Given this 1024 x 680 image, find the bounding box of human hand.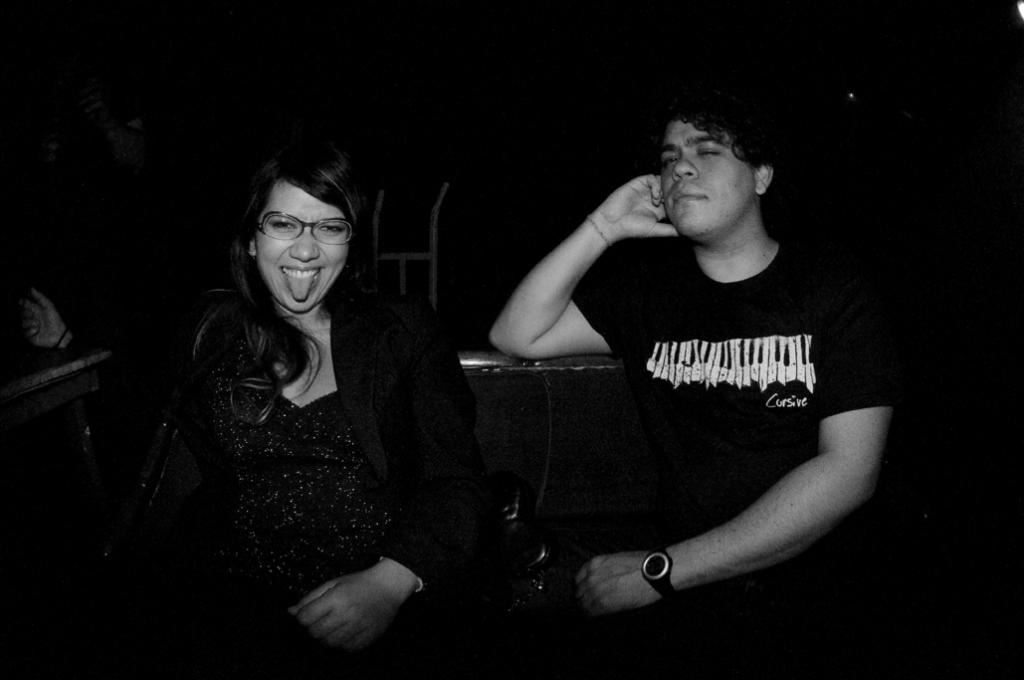
[595,173,683,239].
